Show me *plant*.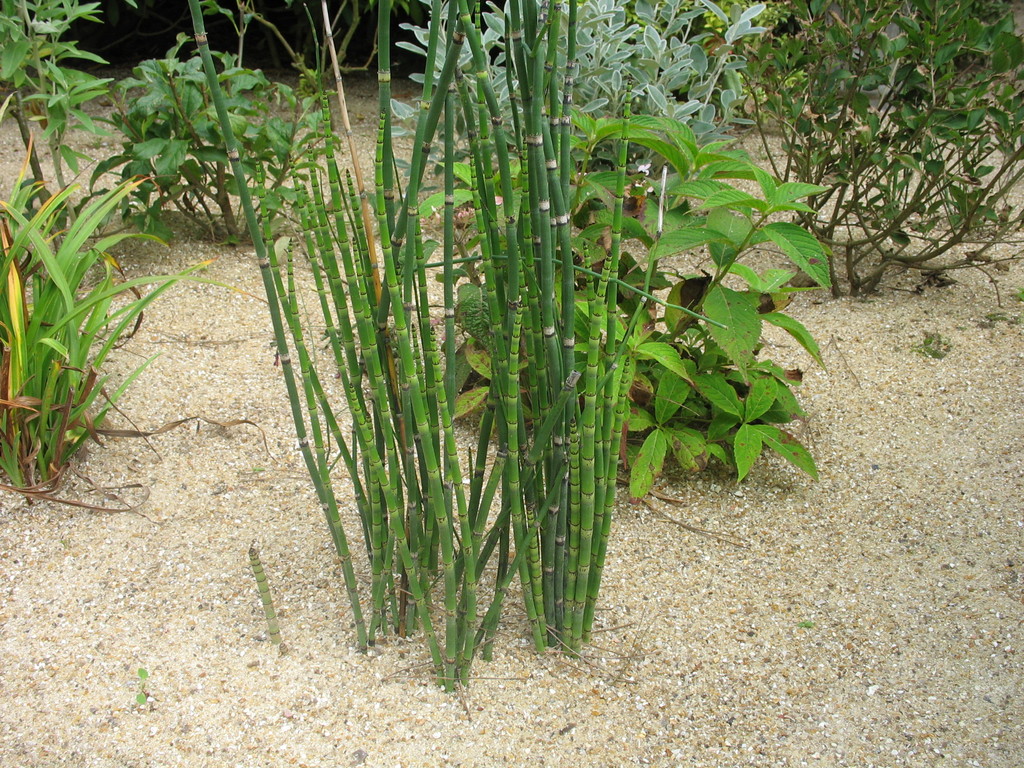
*plant* is here: 386 0 773 221.
